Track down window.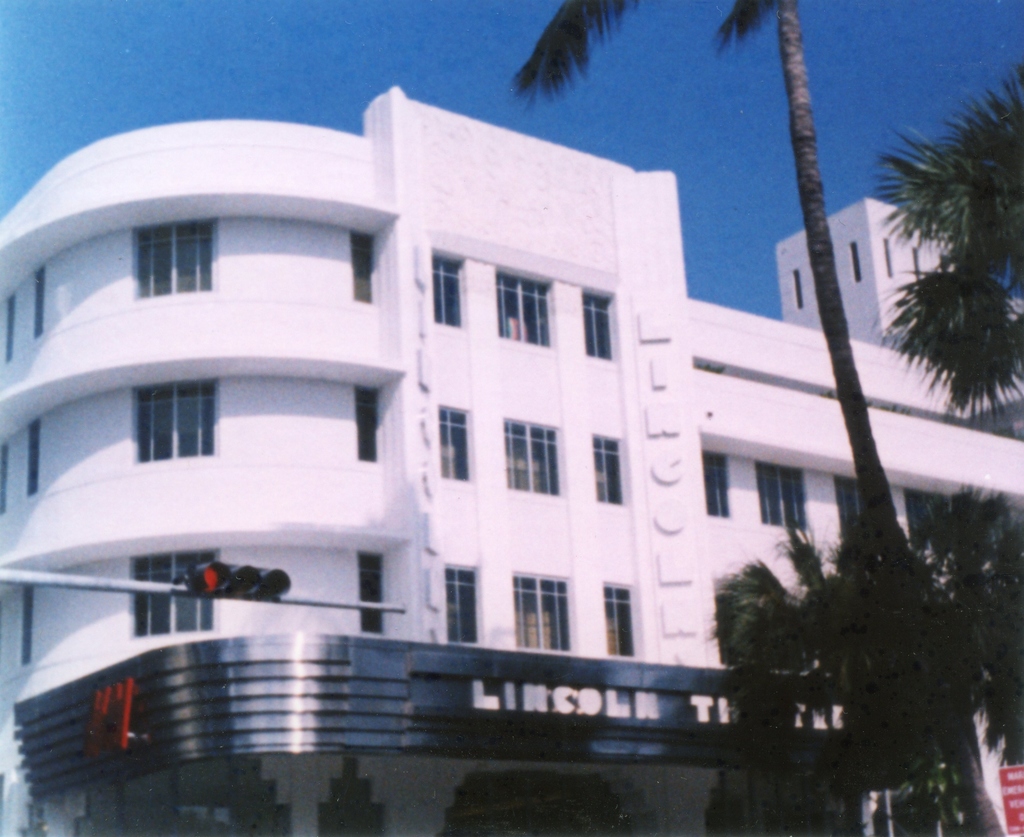
Tracked to detection(495, 425, 558, 489).
